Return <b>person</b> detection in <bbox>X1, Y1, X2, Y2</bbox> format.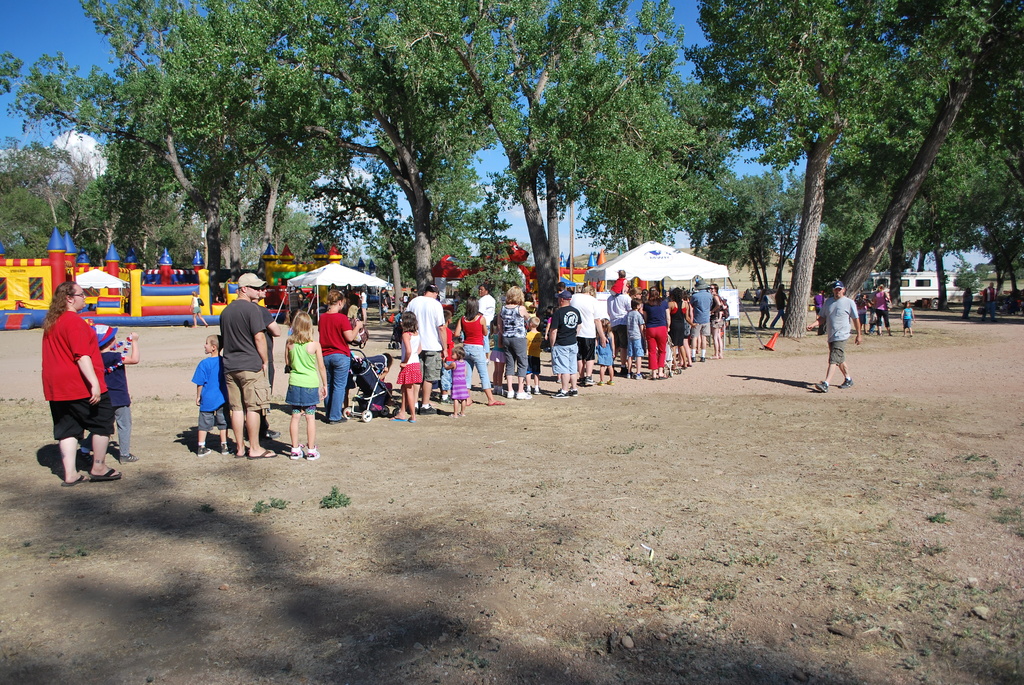
<bbox>870, 279, 894, 335</bbox>.
